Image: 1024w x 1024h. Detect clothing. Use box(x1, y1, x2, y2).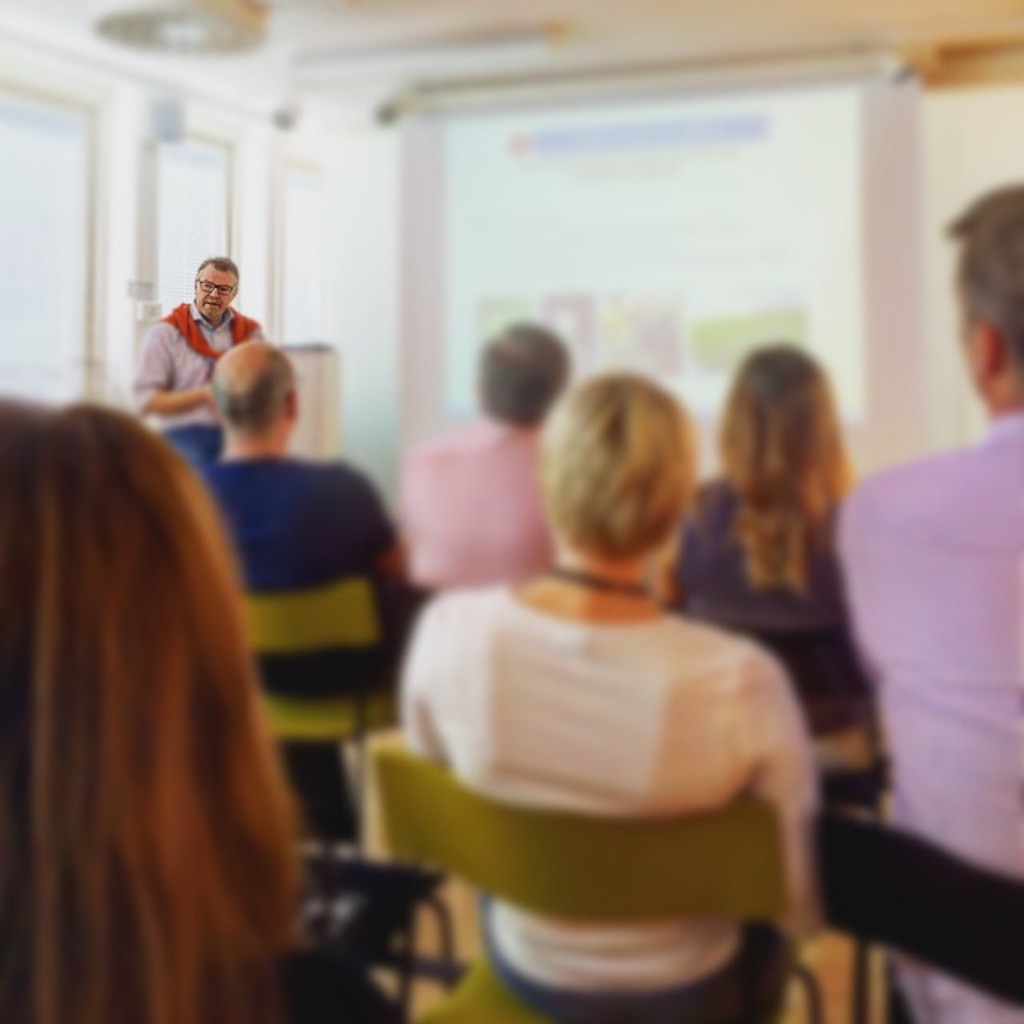
box(830, 405, 1022, 1022).
